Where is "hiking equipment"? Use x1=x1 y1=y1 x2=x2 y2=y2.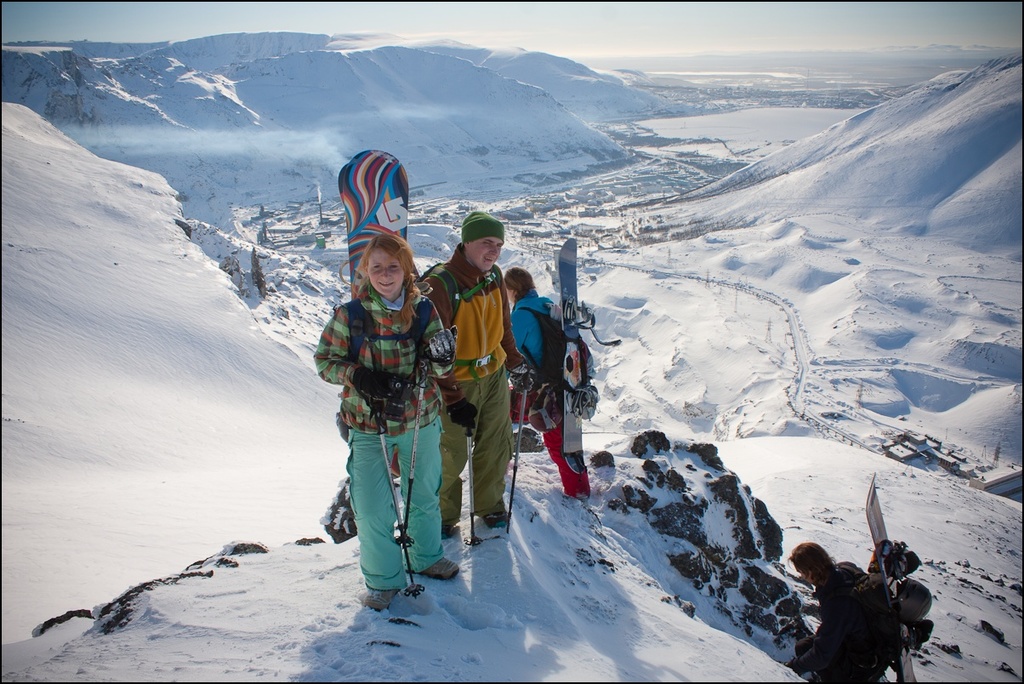
x1=897 y1=581 x2=934 y2=614.
